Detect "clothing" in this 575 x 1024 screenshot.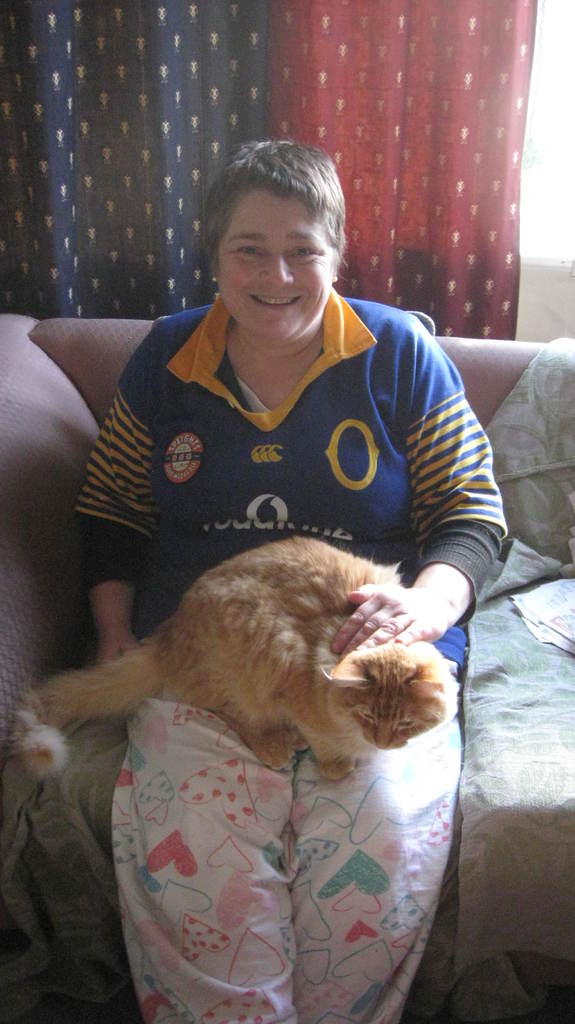
Detection: locate(74, 287, 505, 1023).
